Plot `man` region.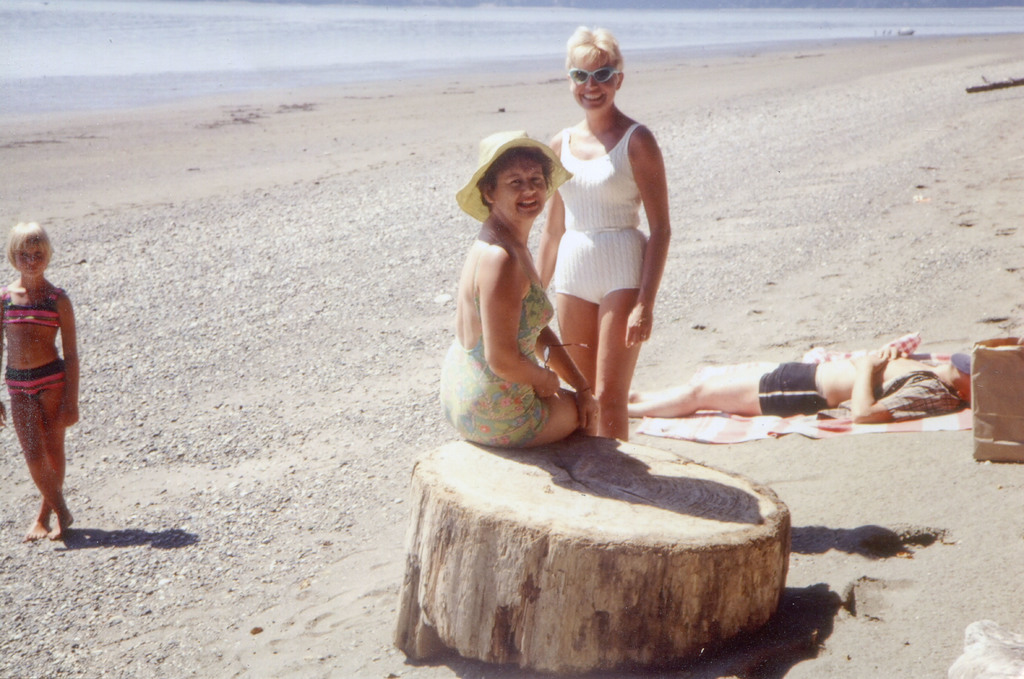
Plotted at {"x1": 627, "y1": 349, "x2": 975, "y2": 426}.
